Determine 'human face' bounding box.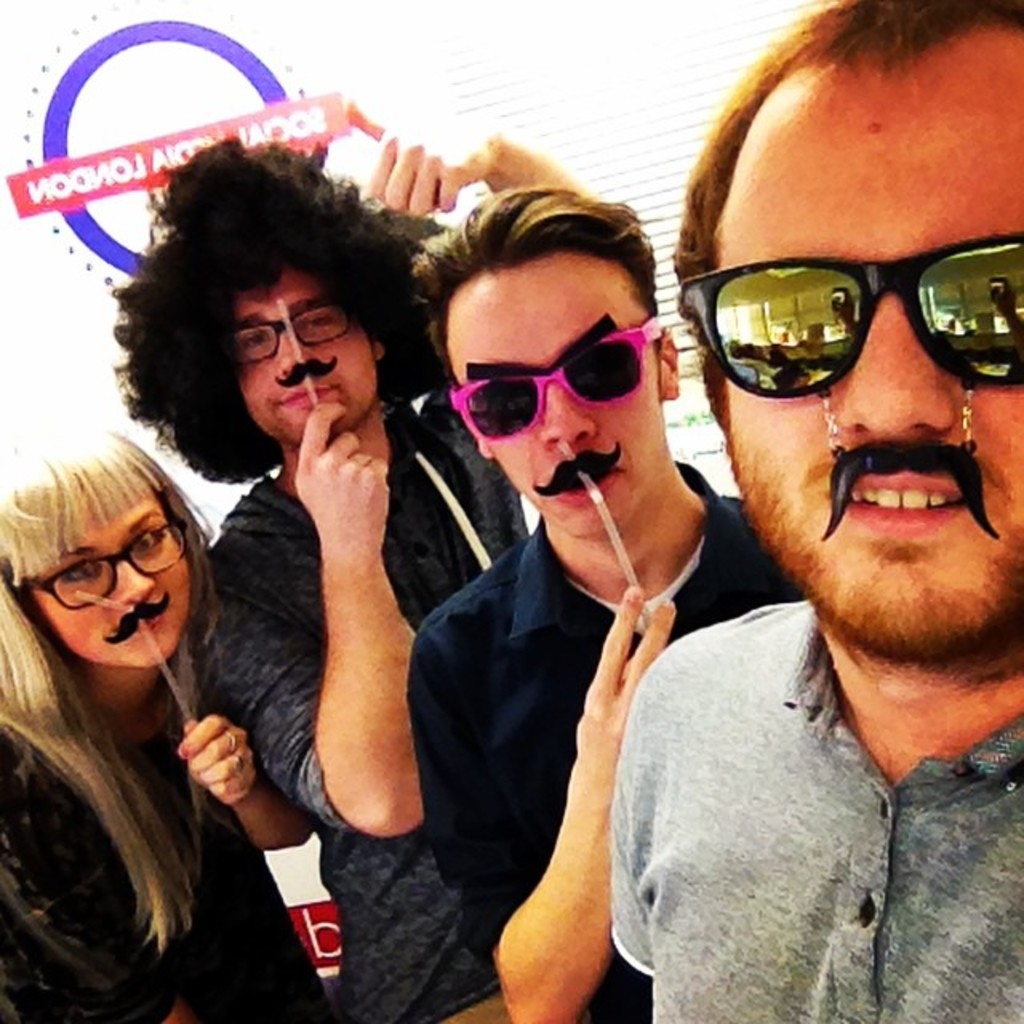
Determined: BBox(707, 67, 1022, 635).
